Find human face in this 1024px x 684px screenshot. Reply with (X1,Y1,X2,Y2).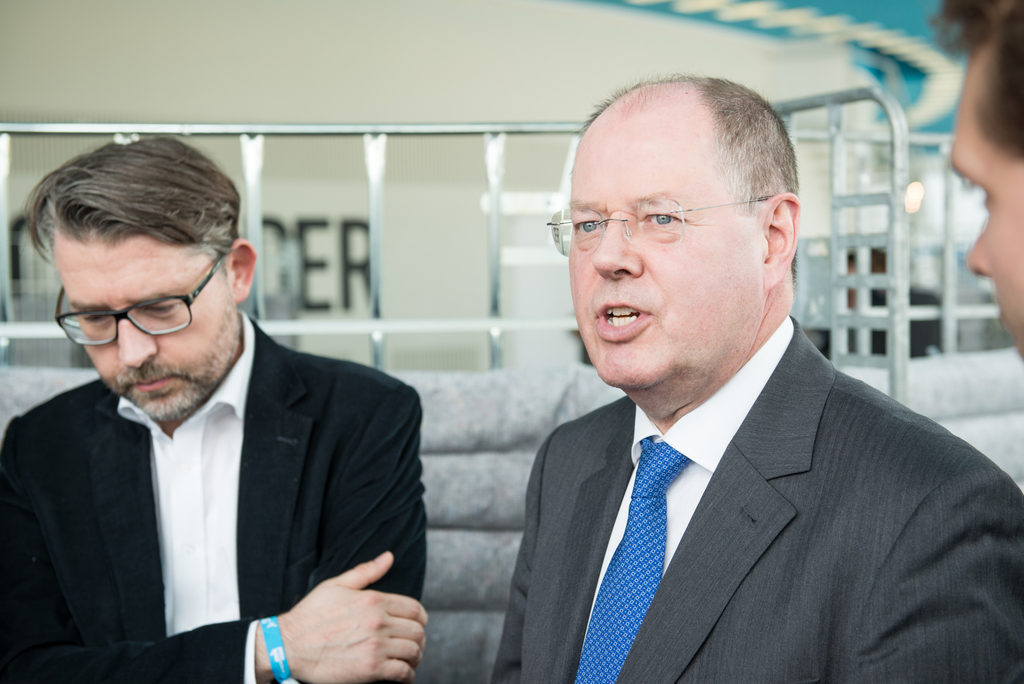
(569,125,767,384).
